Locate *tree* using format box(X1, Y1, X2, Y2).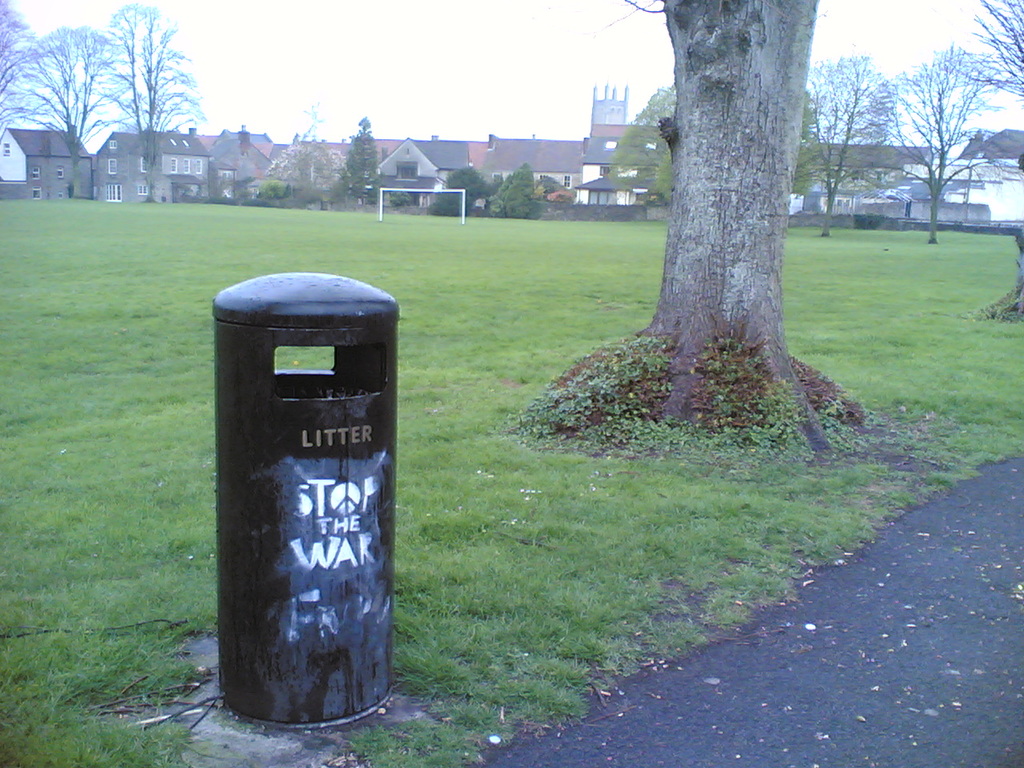
box(4, 24, 140, 202).
